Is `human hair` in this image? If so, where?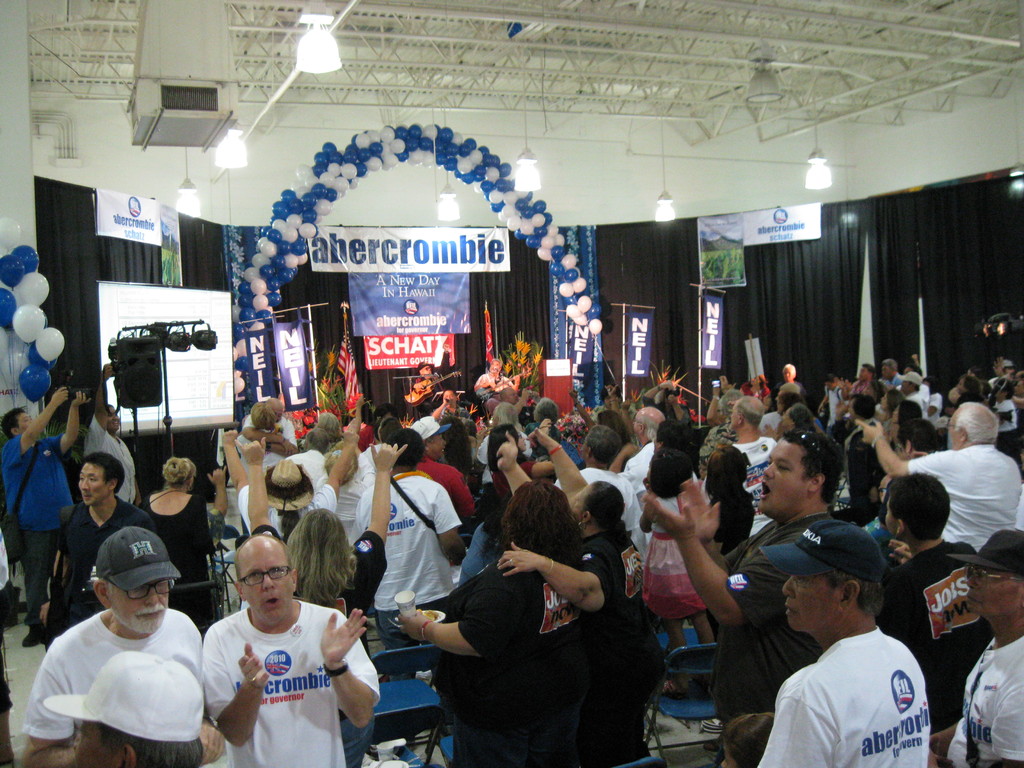
Yes, at pyautogui.locateOnScreen(586, 420, 621, 461).
